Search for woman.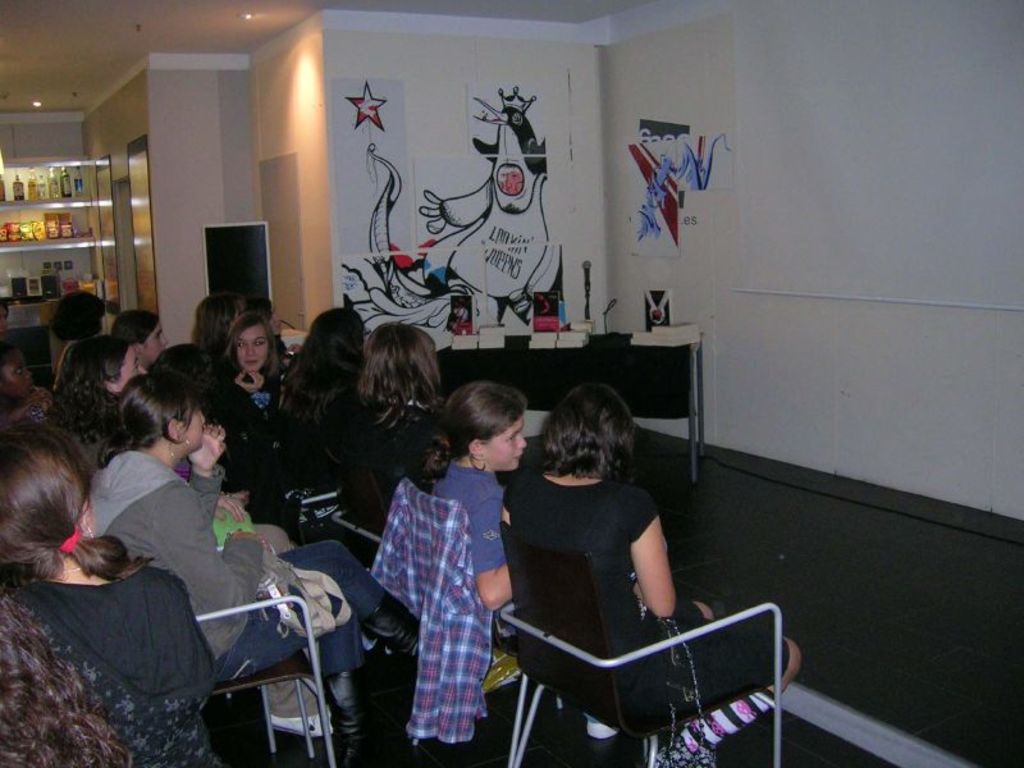
Found at detection(404, 376, 524, 645).
